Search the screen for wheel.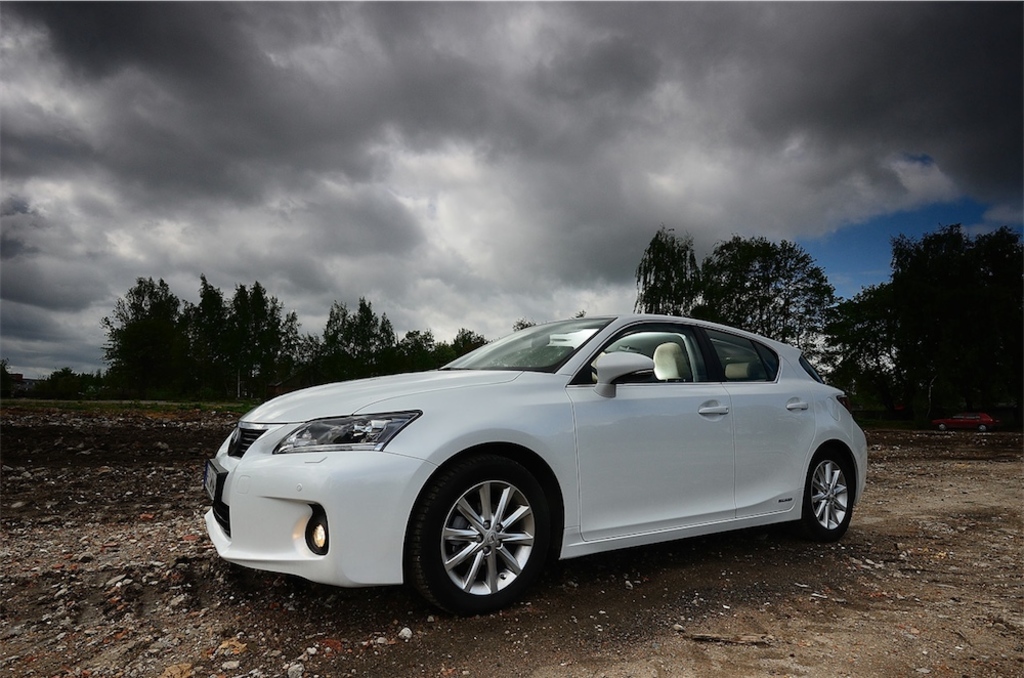
Found at pyautogui.locateOnScreen(422, 472, 554, 601).
